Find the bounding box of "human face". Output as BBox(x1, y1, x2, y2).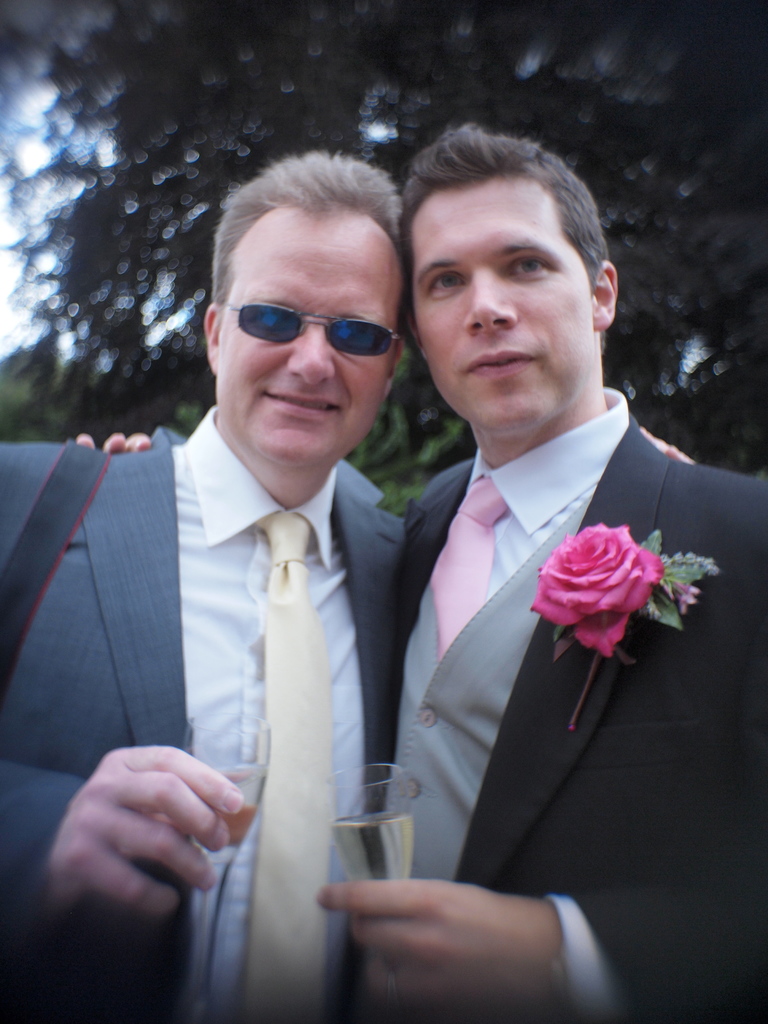
BBox(408, 170, 598, 428).
